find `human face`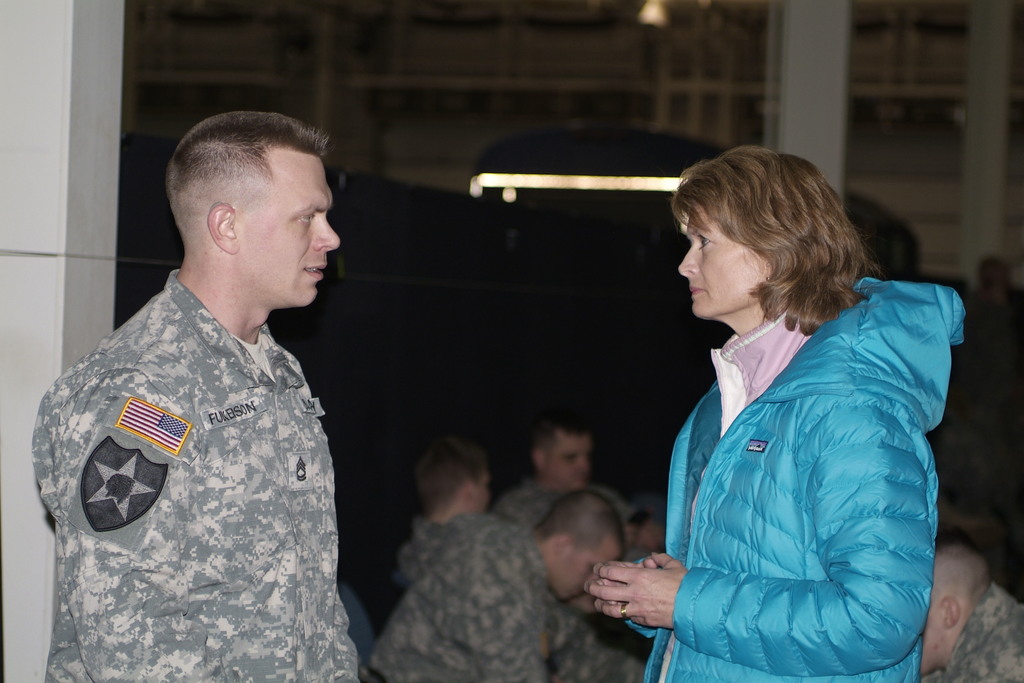
left=679, top=204, right=760, bottom=317
